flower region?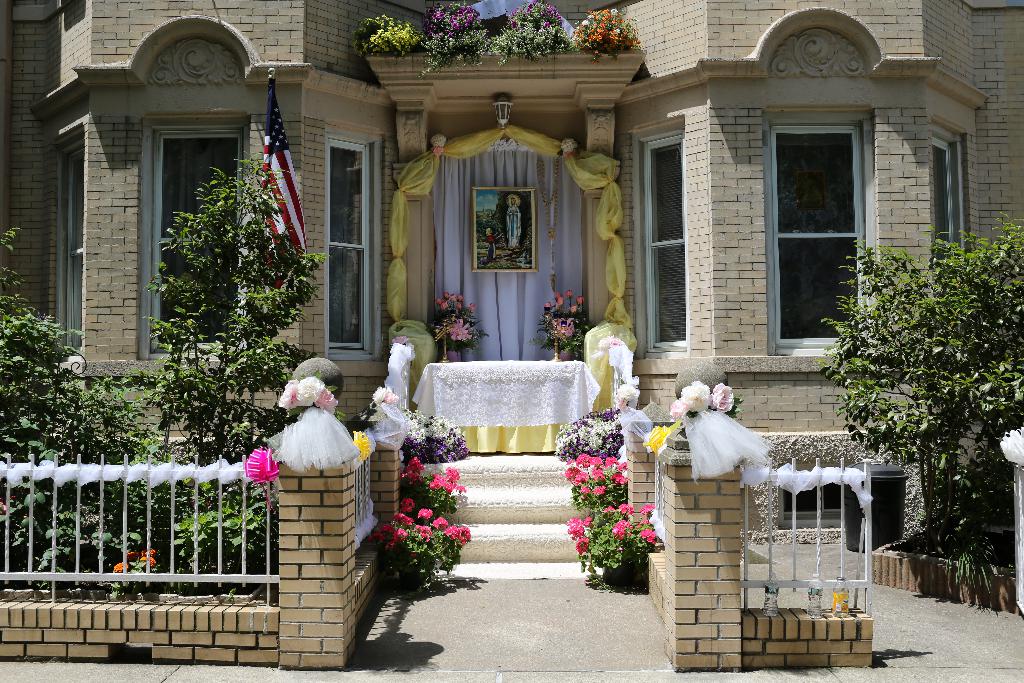
[x1=638, y1=504, x2=657, y2=514]
